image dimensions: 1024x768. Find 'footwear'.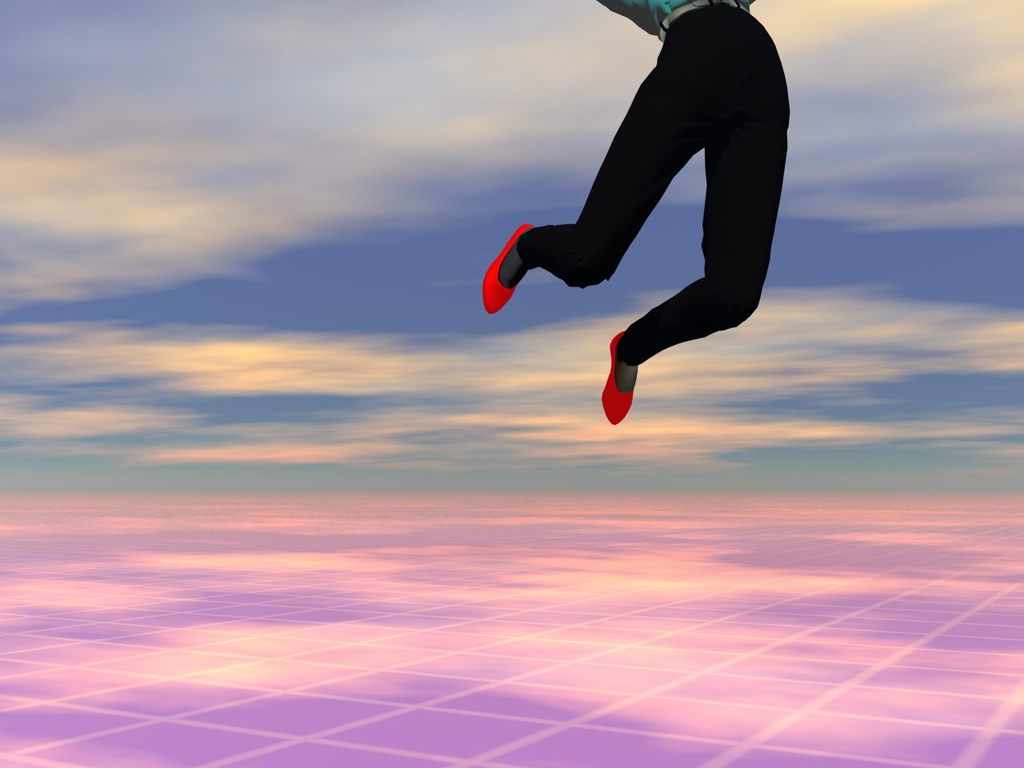
select_region(480, 228, 532, 320).
